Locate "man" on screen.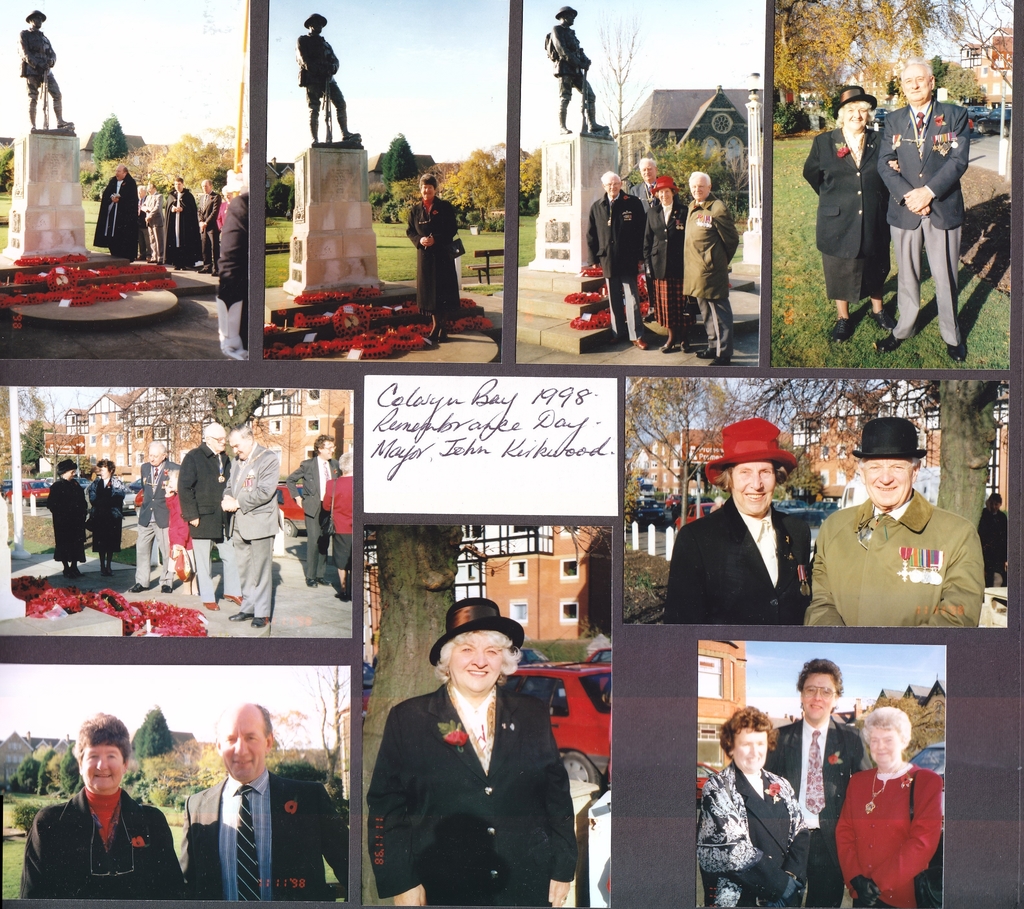
On screen at bbox=[802, 415, 986, 629].
